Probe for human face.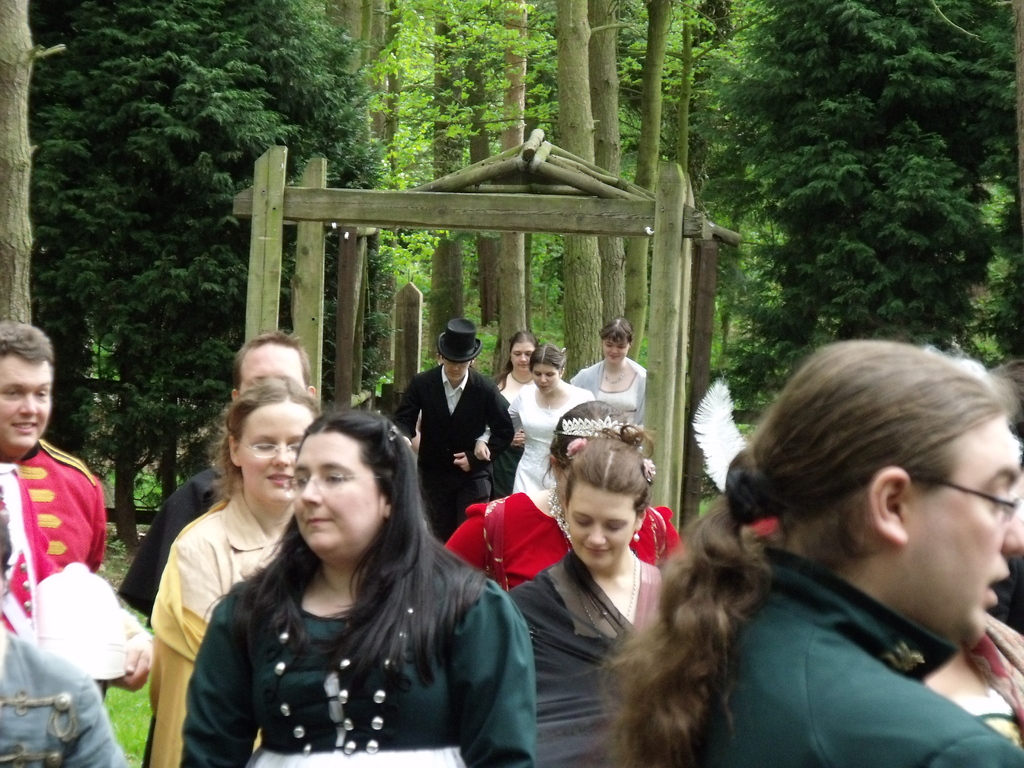
Probe result: BBox(563, 494, 642, 575).
